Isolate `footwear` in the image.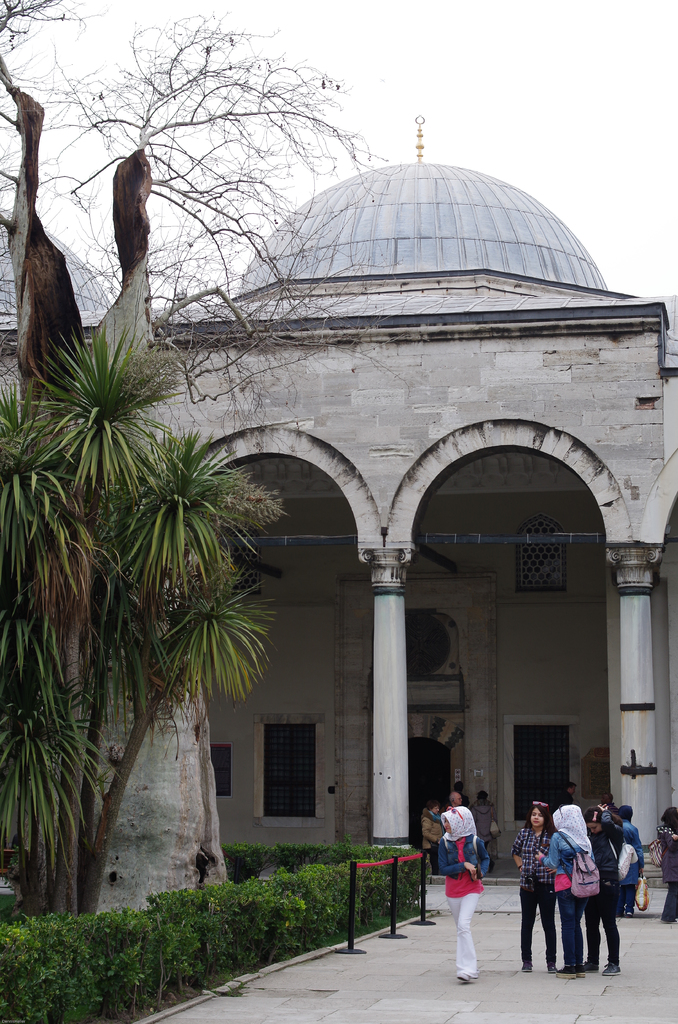
Isolated region: (x1=522, y1=959, x2=536, y2=973).
